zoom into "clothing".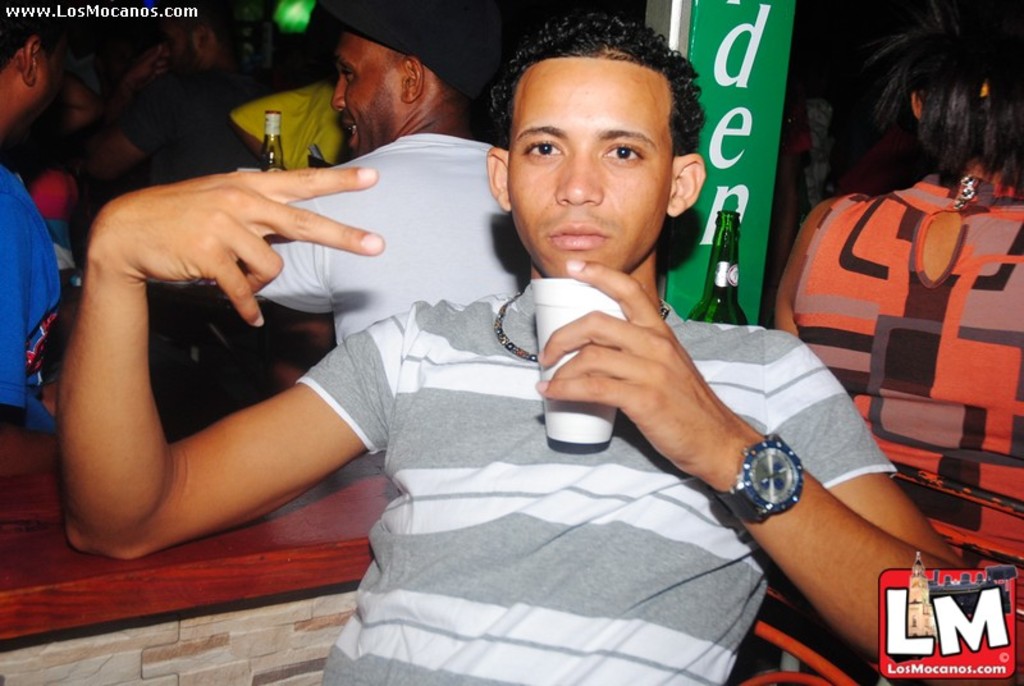
Zoom target: (110, 61, 296, 183).
